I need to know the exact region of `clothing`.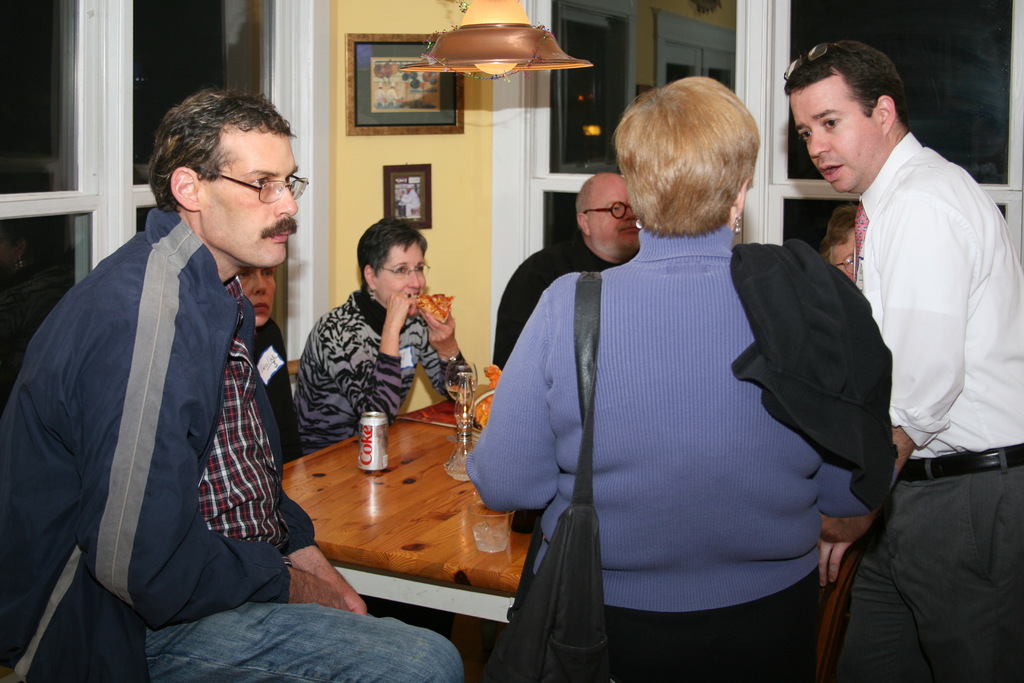
Region: BBox(246, 317, 297, 448).
